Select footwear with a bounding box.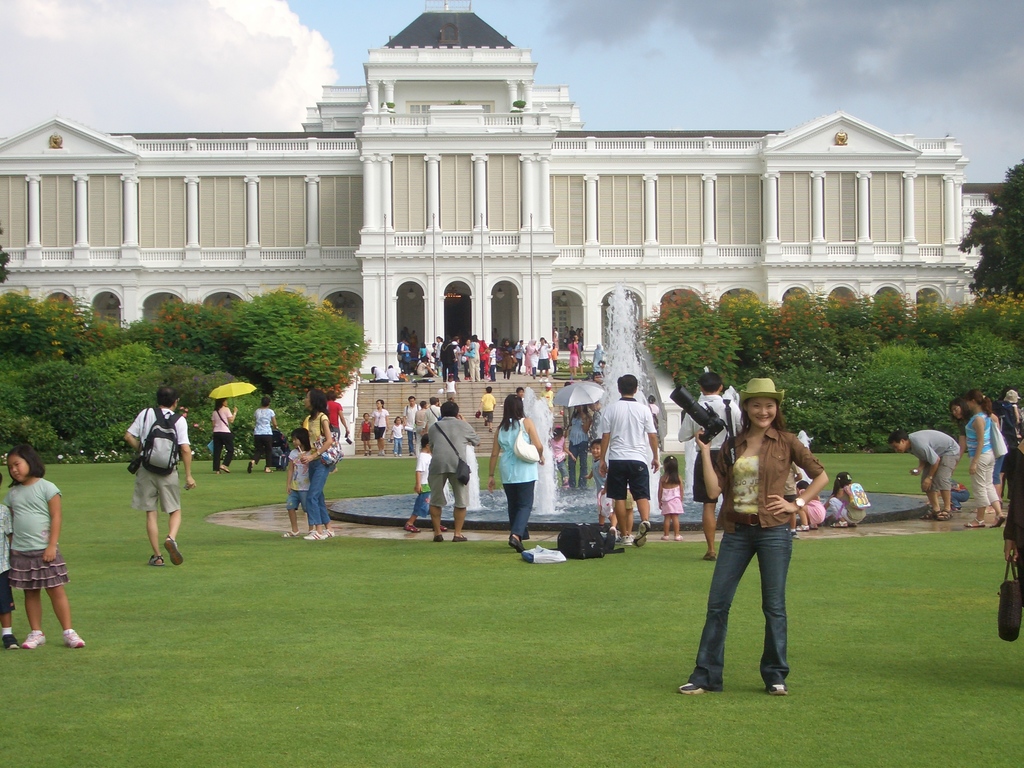
(245,462,253,472).
